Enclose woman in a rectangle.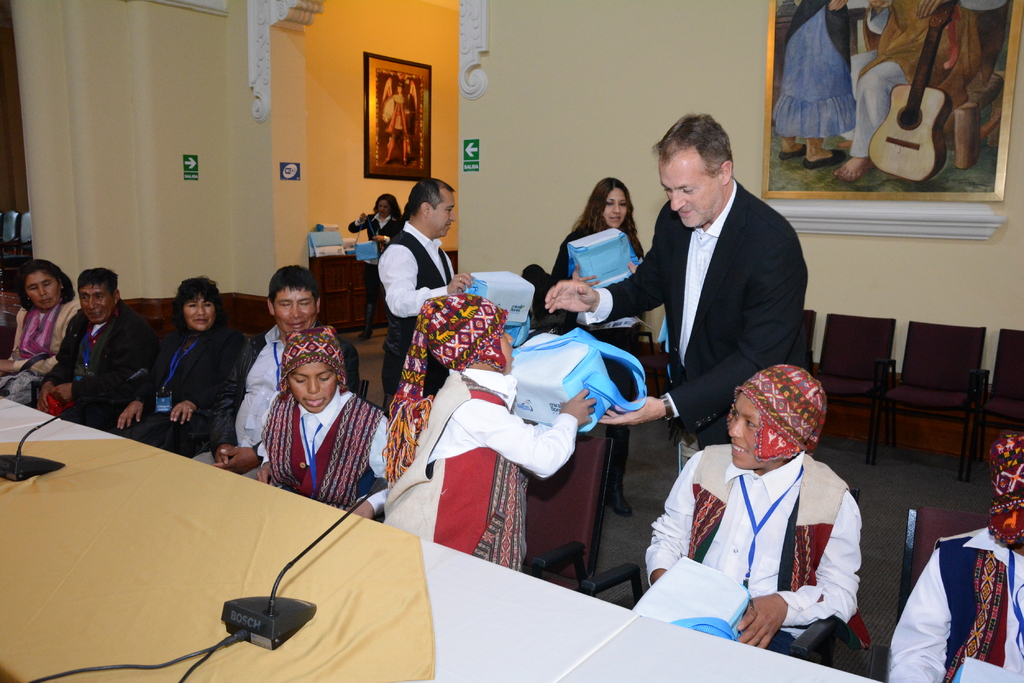
(139,272,247,475).
